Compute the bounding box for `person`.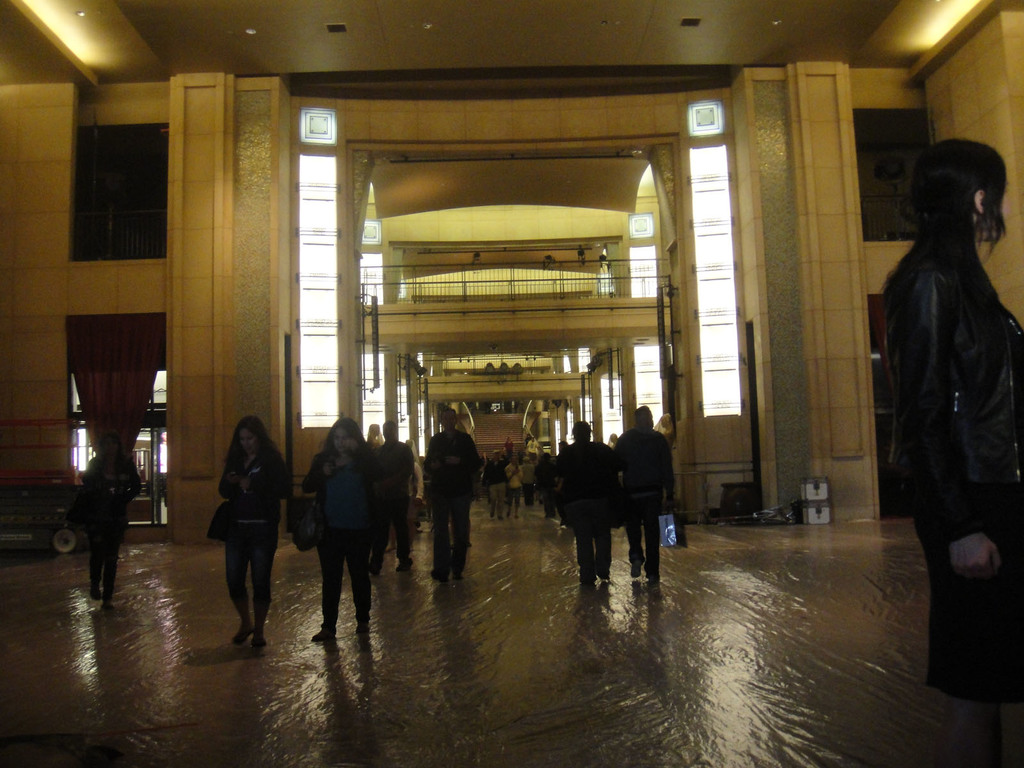
detection(885, 136, 1023, 767).
